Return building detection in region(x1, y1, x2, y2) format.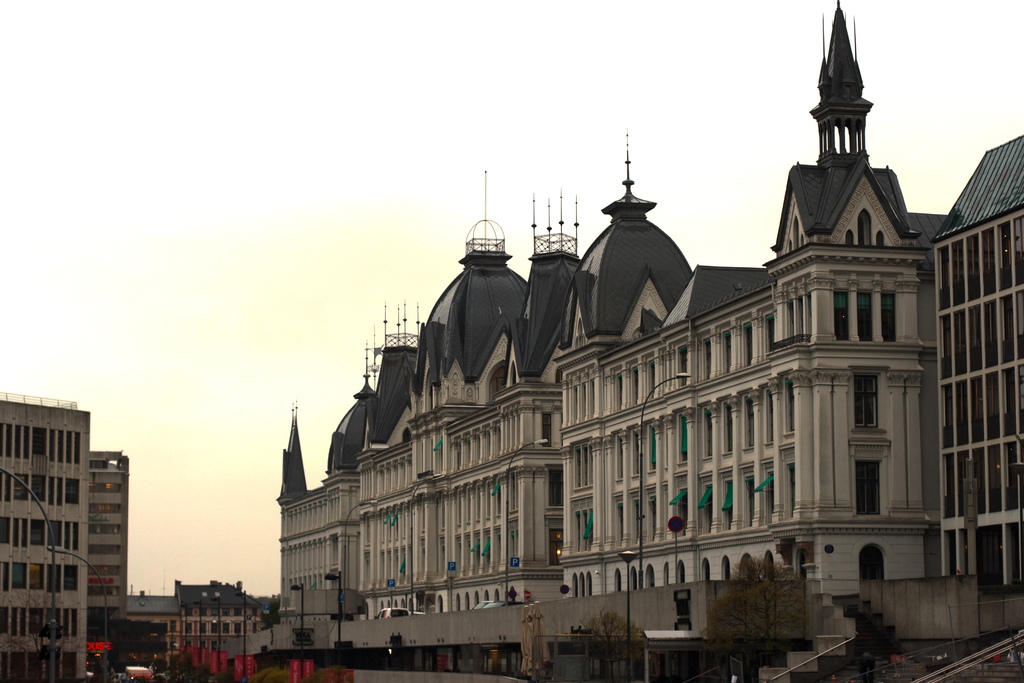
region(275, 0, 1023, 682).
